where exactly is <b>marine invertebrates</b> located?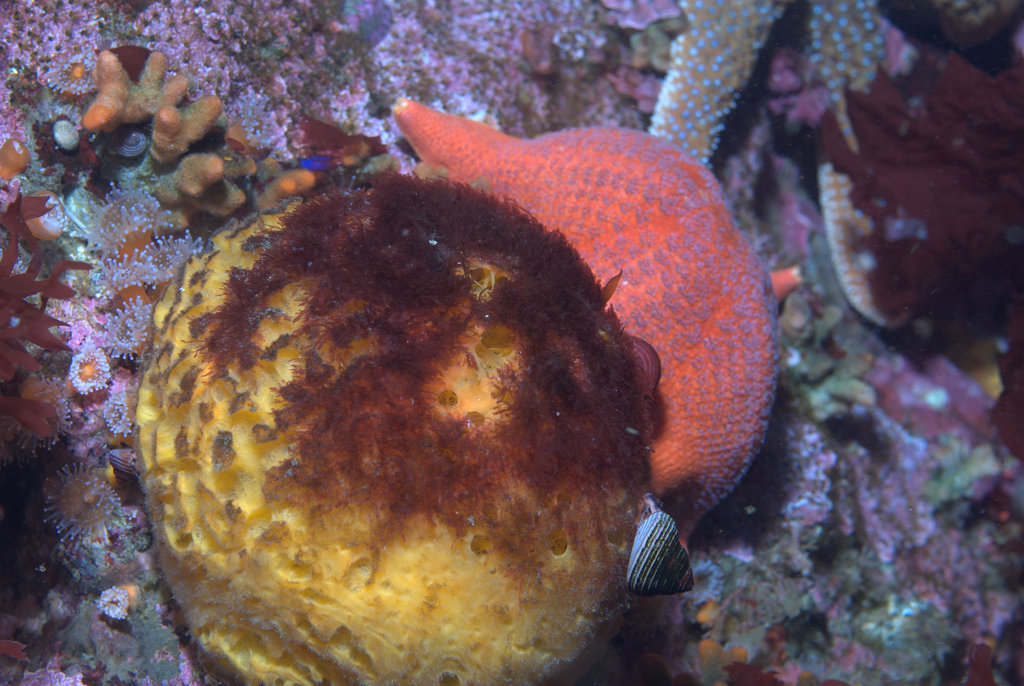
Its bounding box is pyautogui.locateOnScreen(77, 116, 785, 685).
